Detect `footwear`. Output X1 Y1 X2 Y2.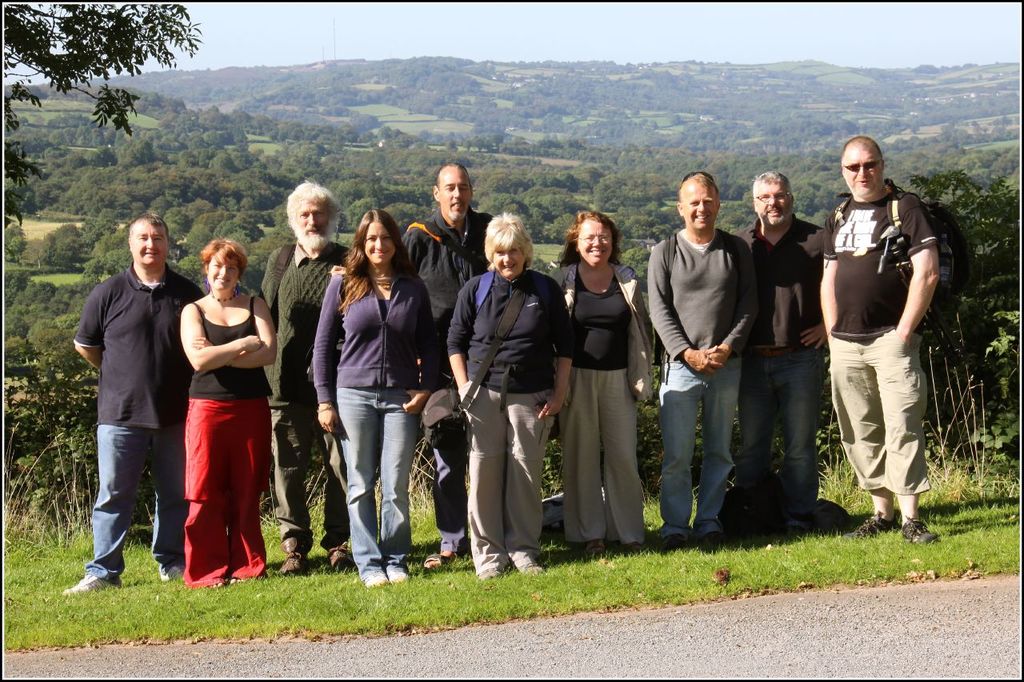
900 517 940 551.
